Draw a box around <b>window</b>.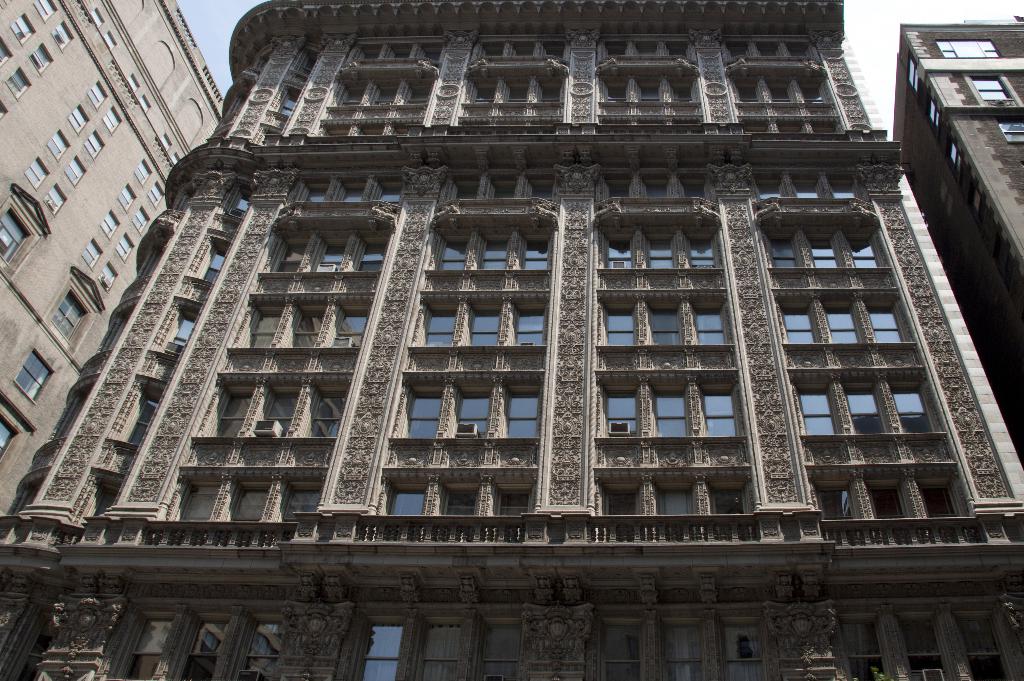
413/303/550/349.
